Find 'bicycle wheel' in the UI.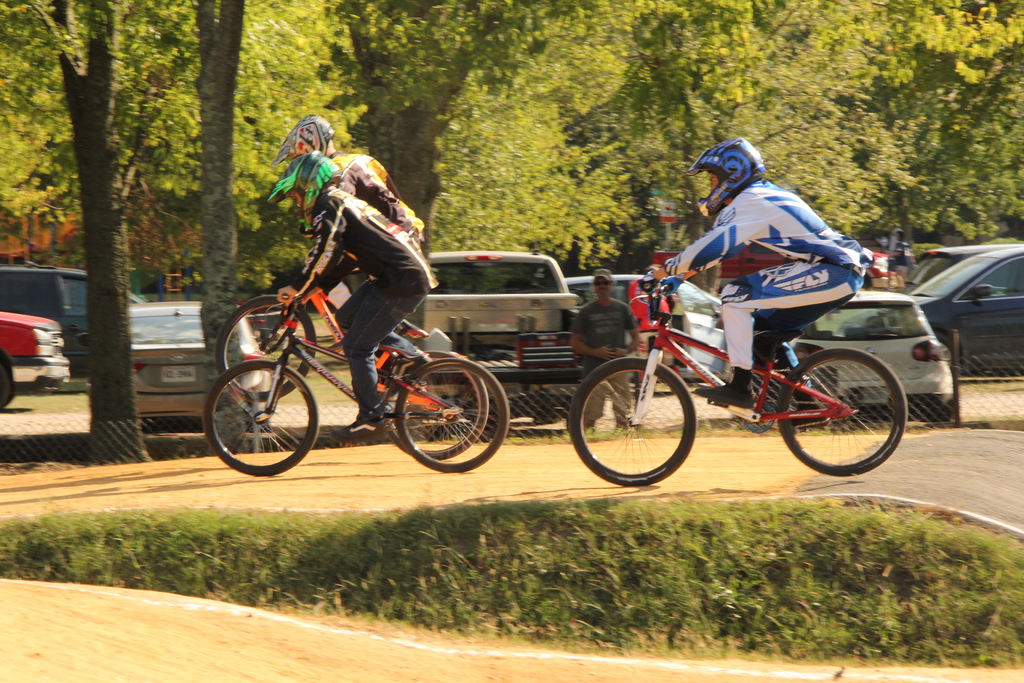
UI element at region(378, 345, 490, 461).
